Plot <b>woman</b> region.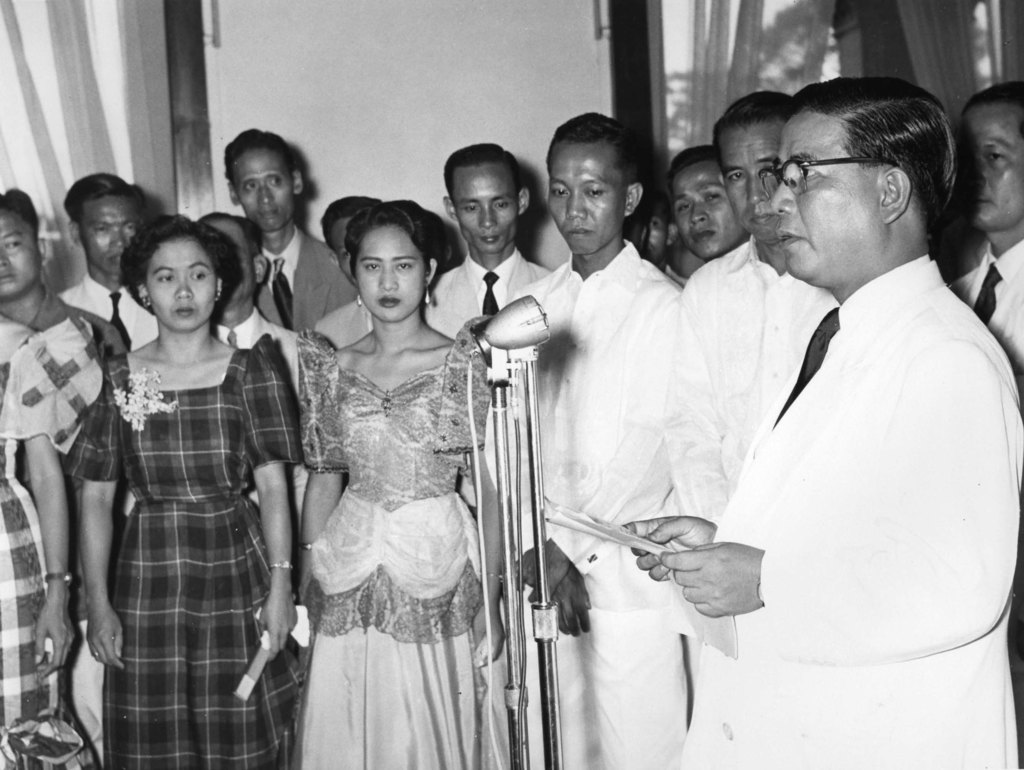
Plotted at region(260, 176, 505, 758).
